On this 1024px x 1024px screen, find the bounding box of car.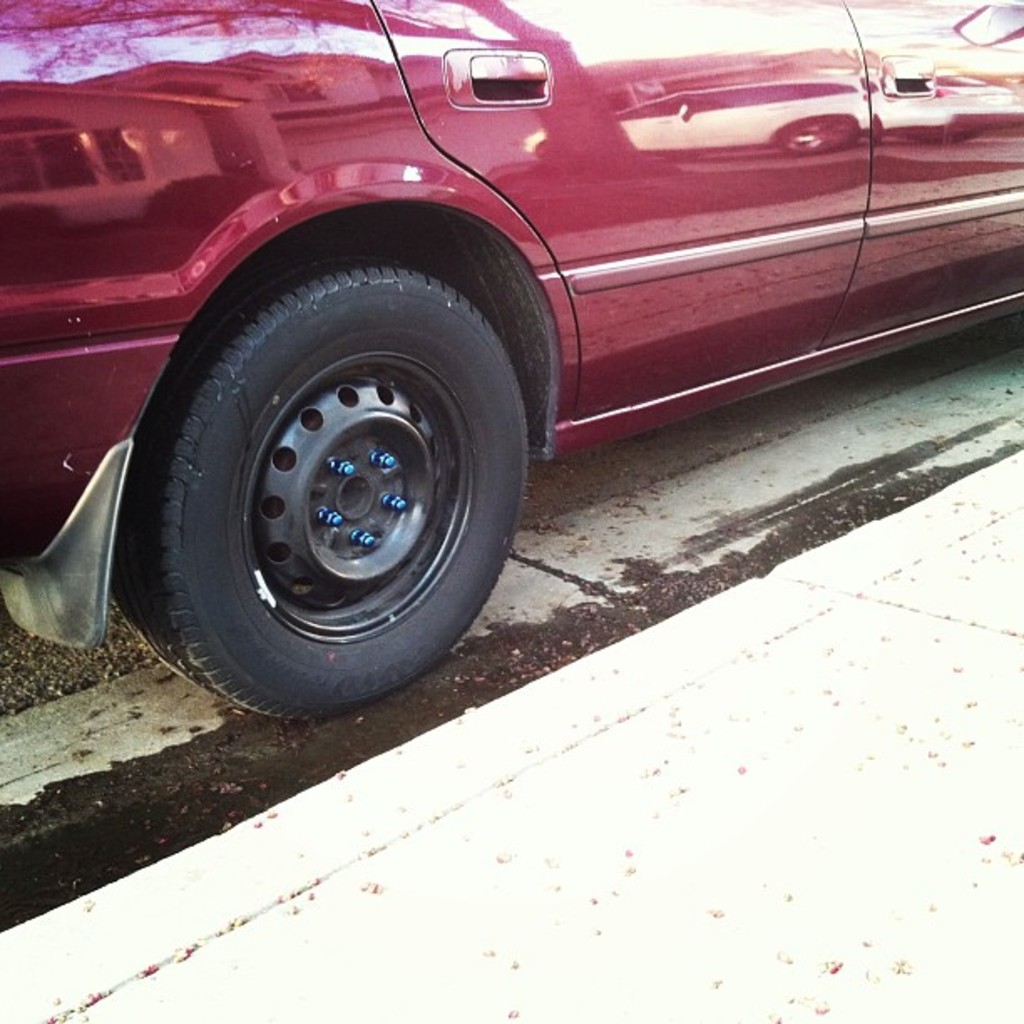
Bounding box: region(0, 0, 1022, 724).
